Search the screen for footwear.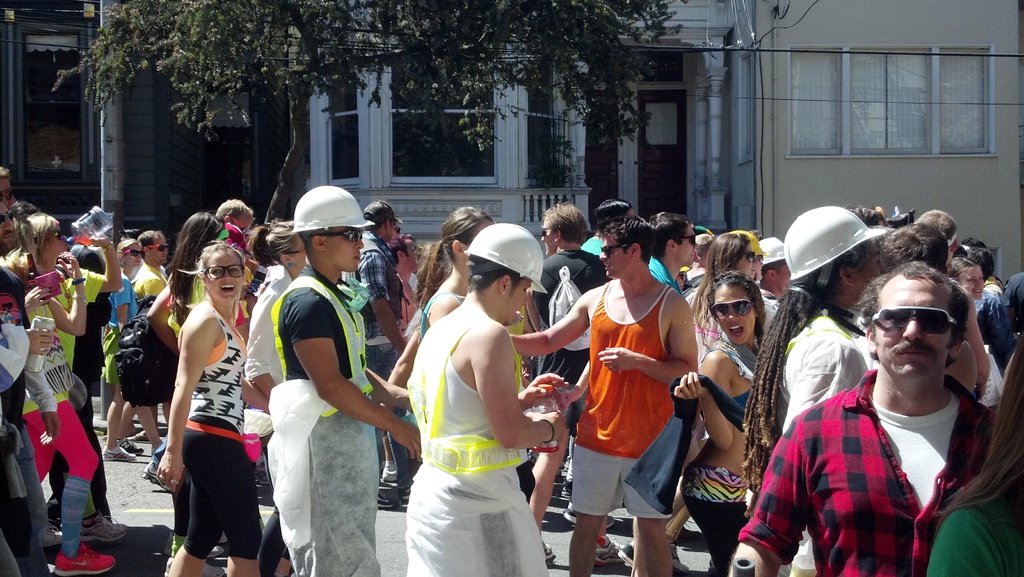
Found at 100,444,137,459.
